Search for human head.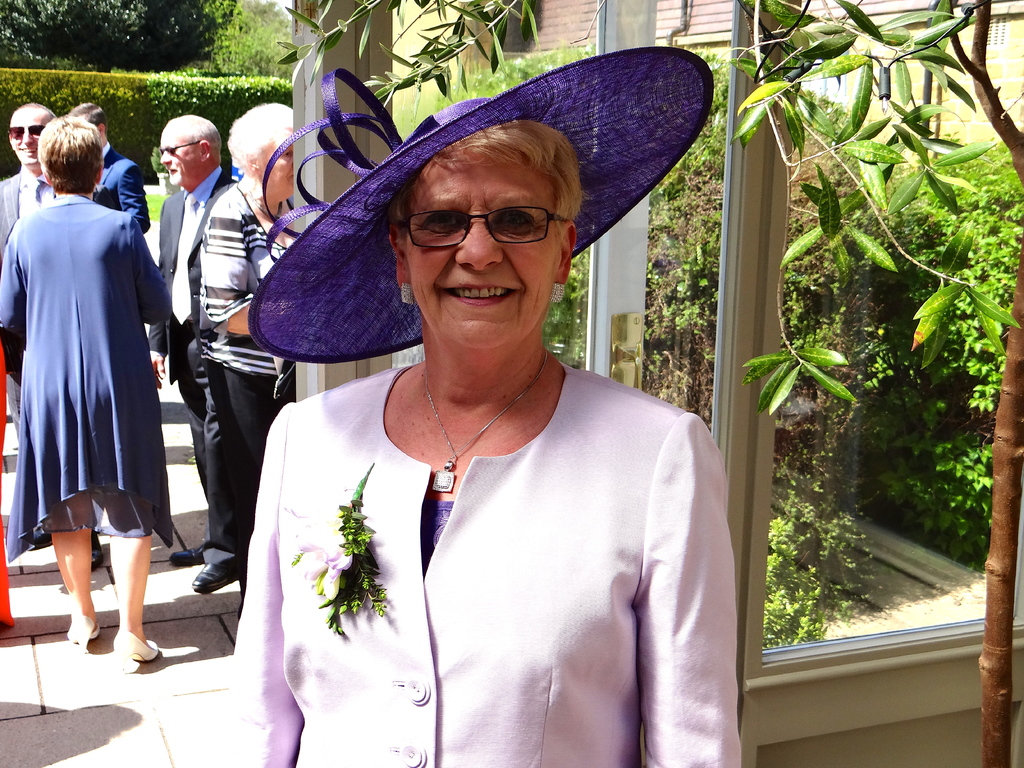
Found at locate(382, 120, 579, 359).
